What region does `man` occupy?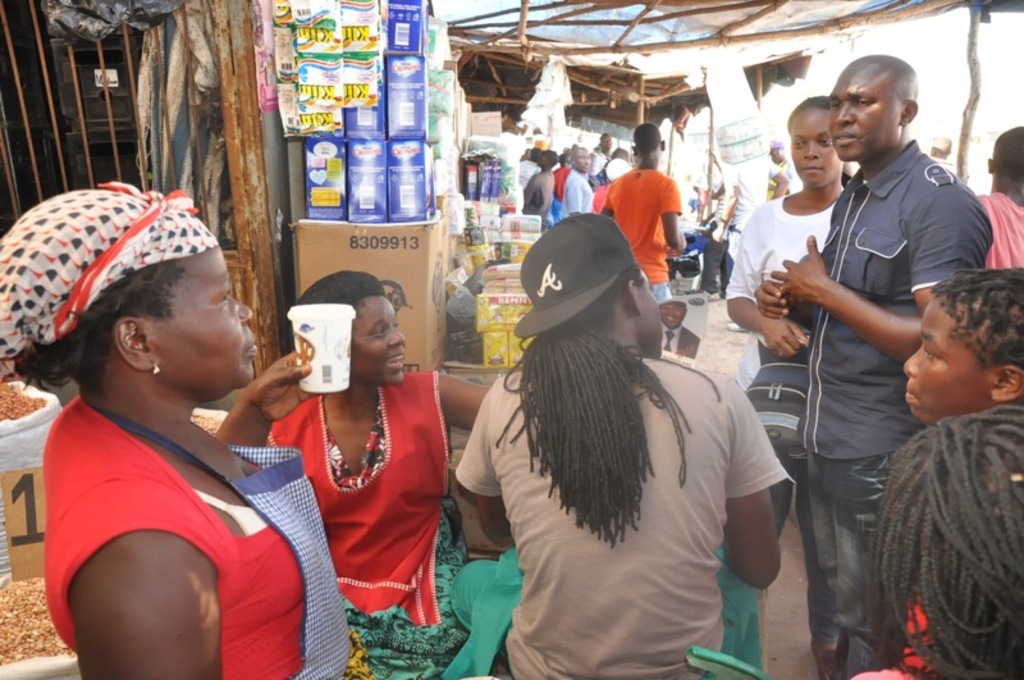
[left=557, top=150, right=603, bottom=222].
